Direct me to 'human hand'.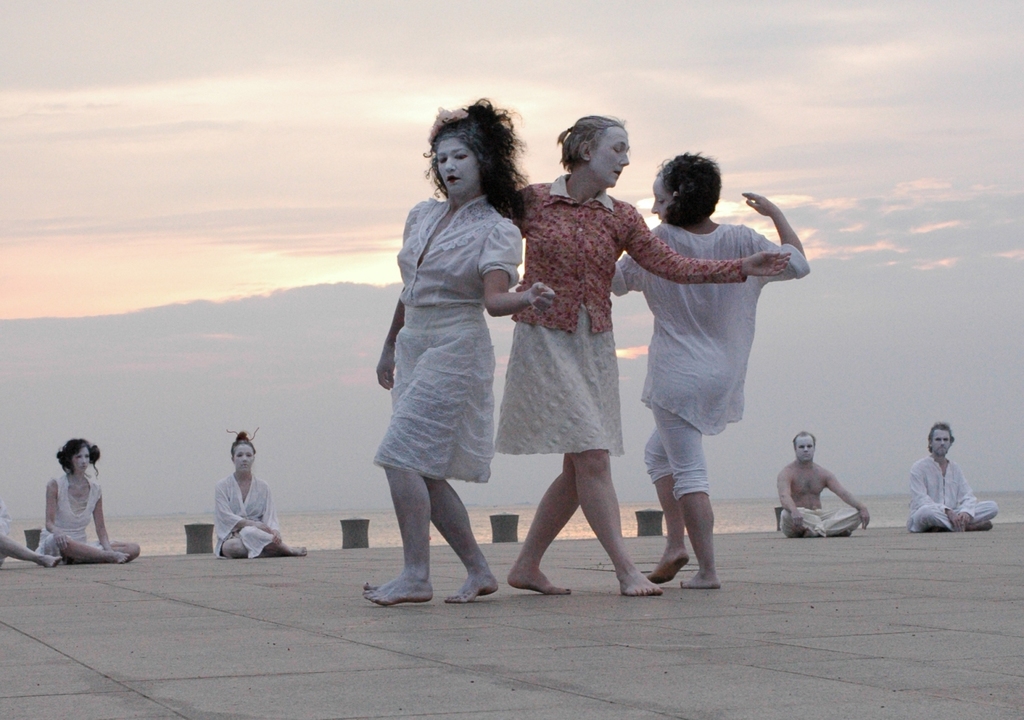
Direction: [left=789, top=515, right=805, bottom=536].
